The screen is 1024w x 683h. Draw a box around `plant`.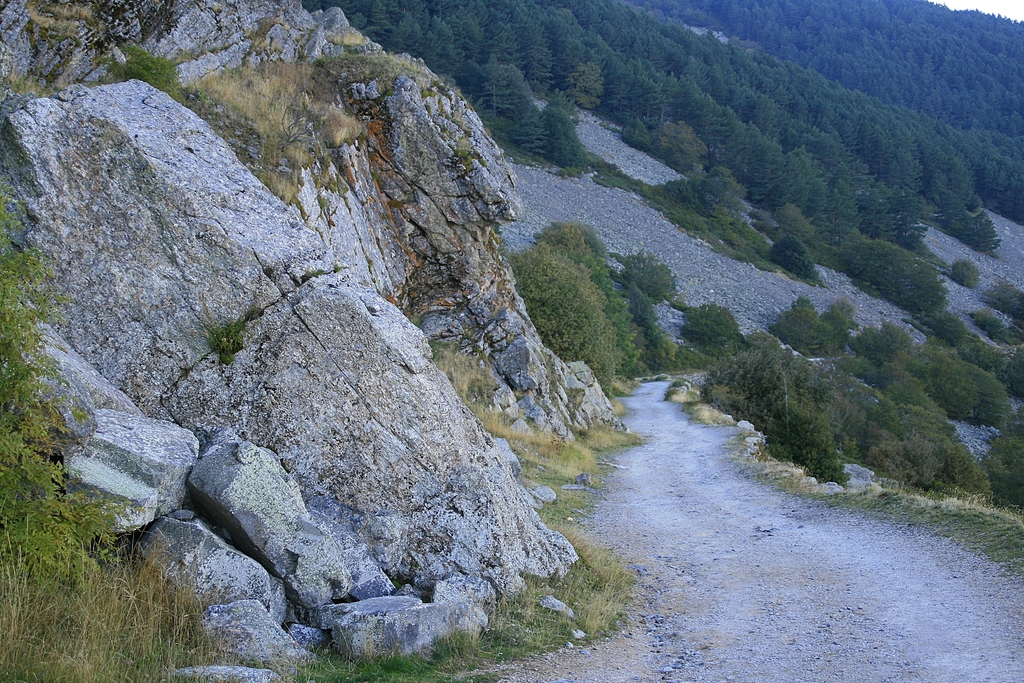
<box>330,36,366,45</box>.
